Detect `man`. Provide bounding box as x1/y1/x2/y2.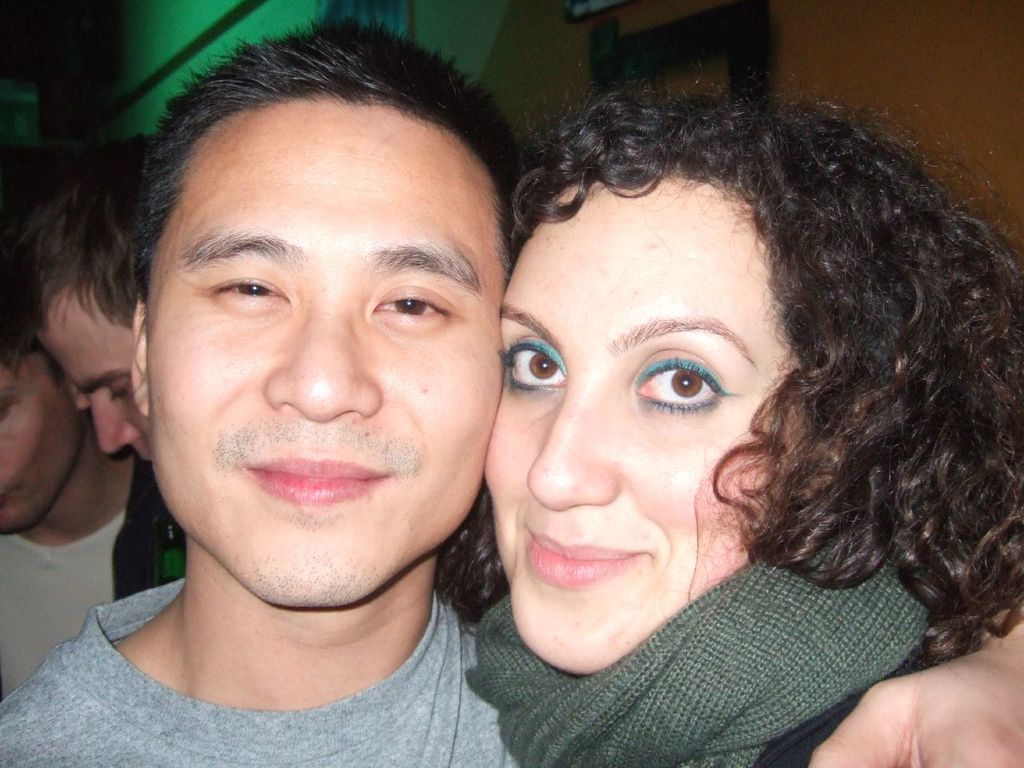
17/132/183/598.
